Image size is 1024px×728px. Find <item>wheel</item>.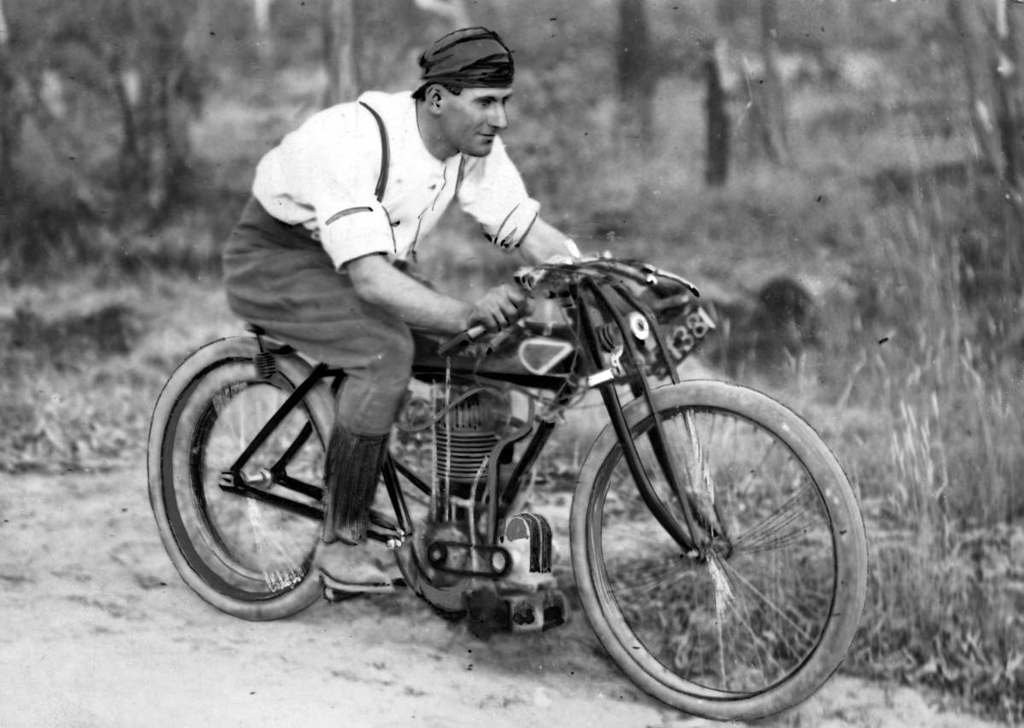
(x1=567, y1=376, x2=870, y2=721).
